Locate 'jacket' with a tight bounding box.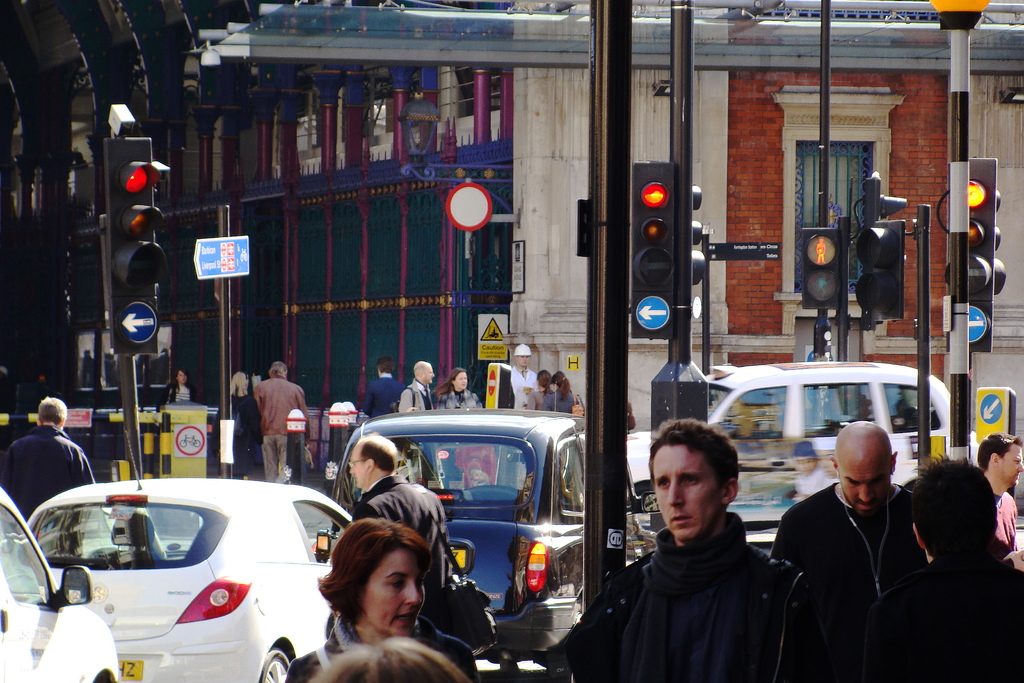
<region>436, 390, 481, 413</region>.
